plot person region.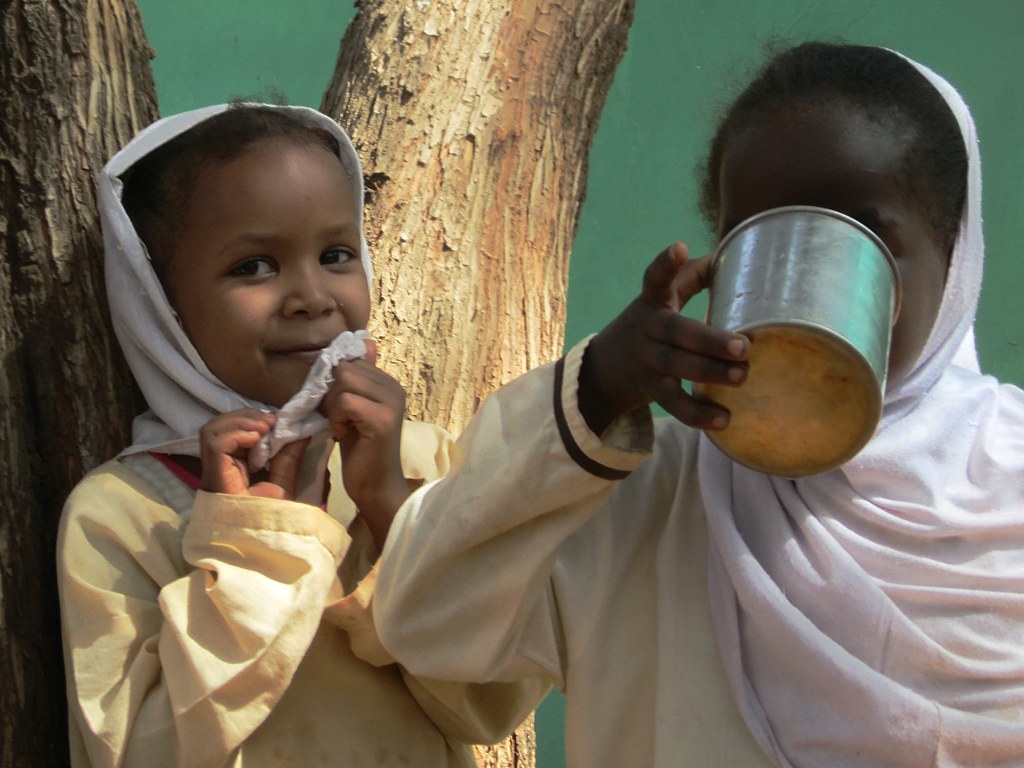
Plotted at rect(371, 45, 1023, 767).
